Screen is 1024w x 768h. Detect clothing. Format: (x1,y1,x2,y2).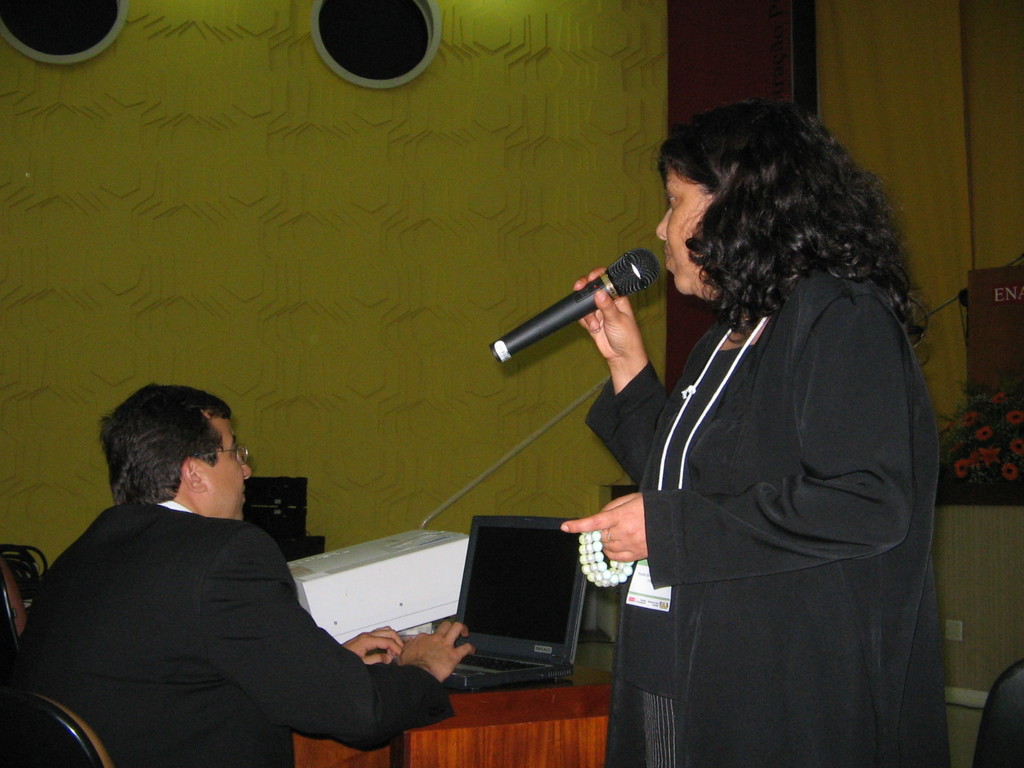
(601,172,955,762).
